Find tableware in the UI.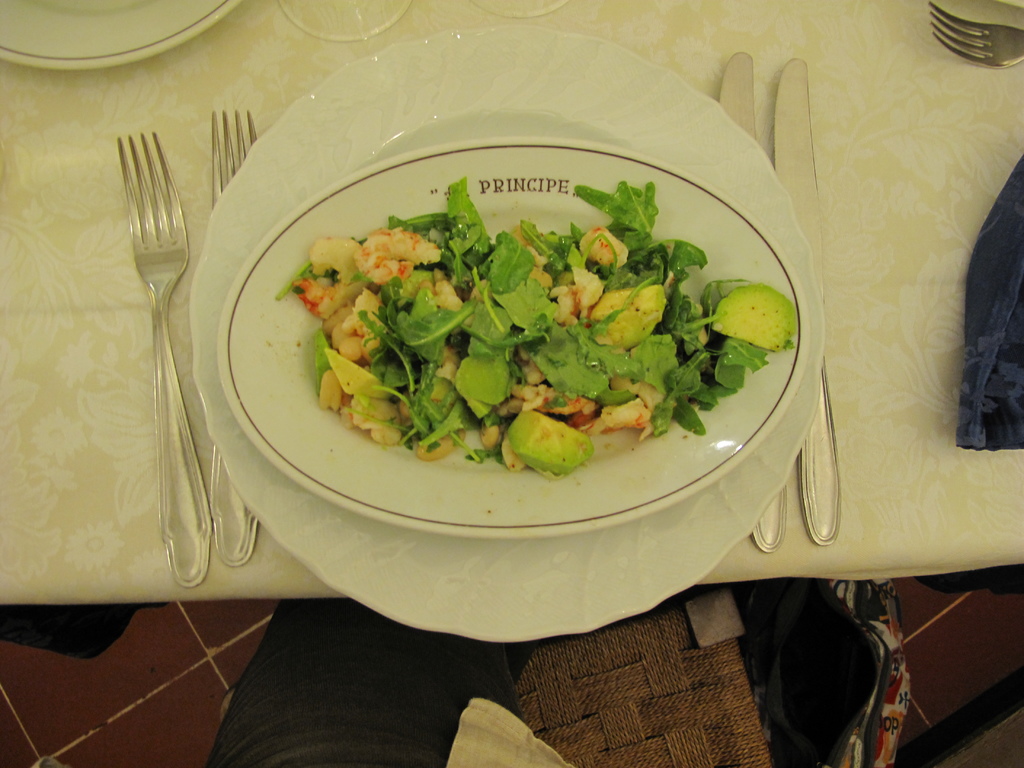
UI element at bbox(211, 111, 257, 565).
